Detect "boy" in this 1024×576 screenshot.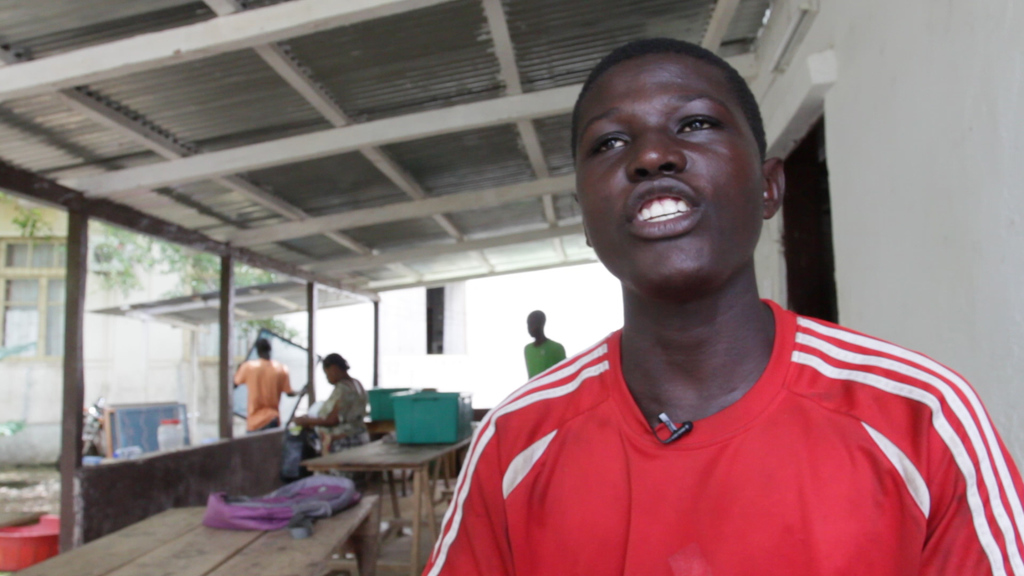
Detection: {"x1": 435, "y1": 36, "x2": 966, "y2": 550}.
